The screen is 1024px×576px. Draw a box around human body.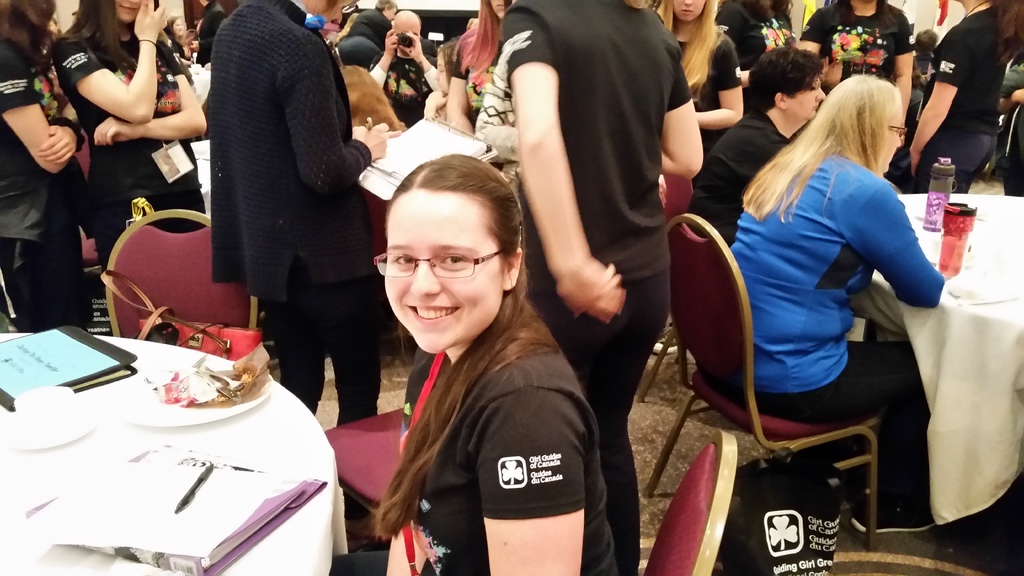
[left=0, top=42, right=93, bottom=340].
